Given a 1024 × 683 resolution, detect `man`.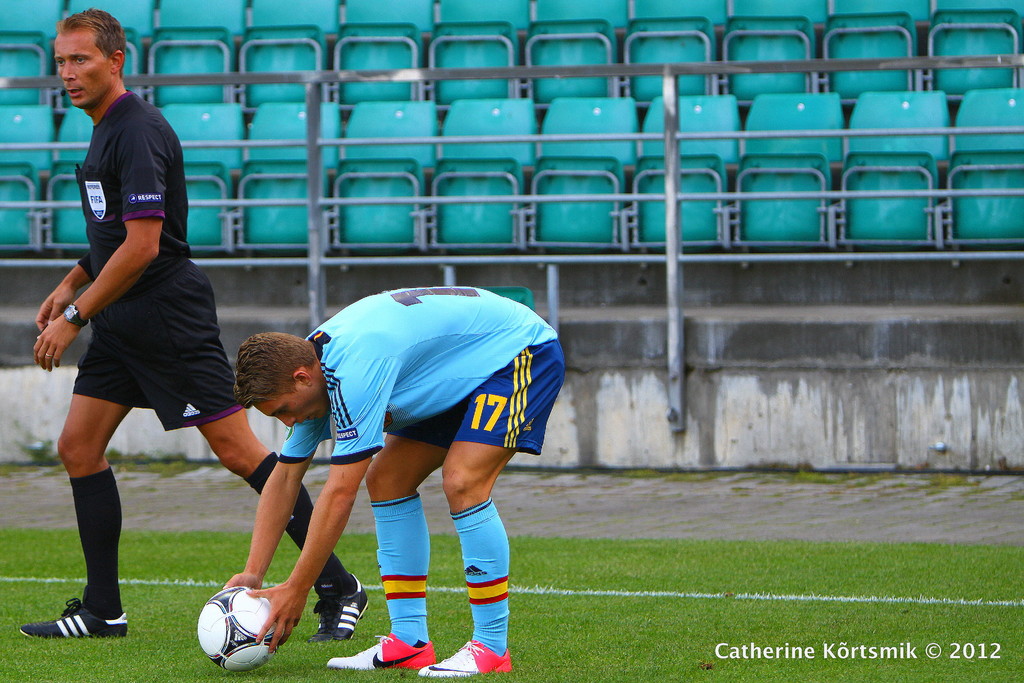
{"x1": 15, "y1": 4, "x2": 376, "y2": 654}.
